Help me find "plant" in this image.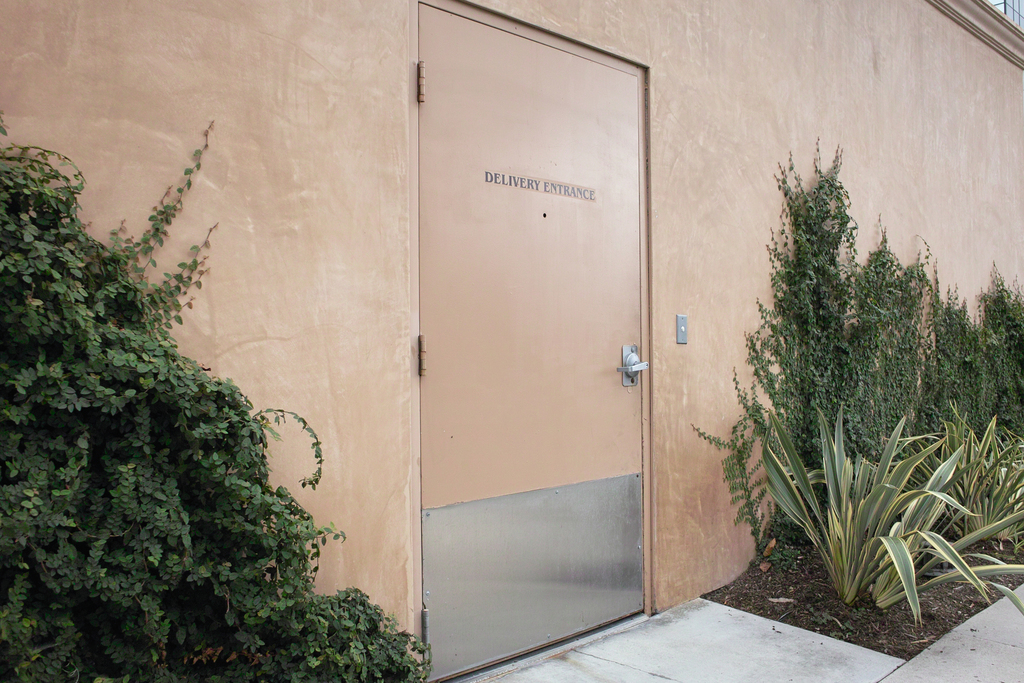
Found it: [left=772, top=402, right=982, bottom=625].
